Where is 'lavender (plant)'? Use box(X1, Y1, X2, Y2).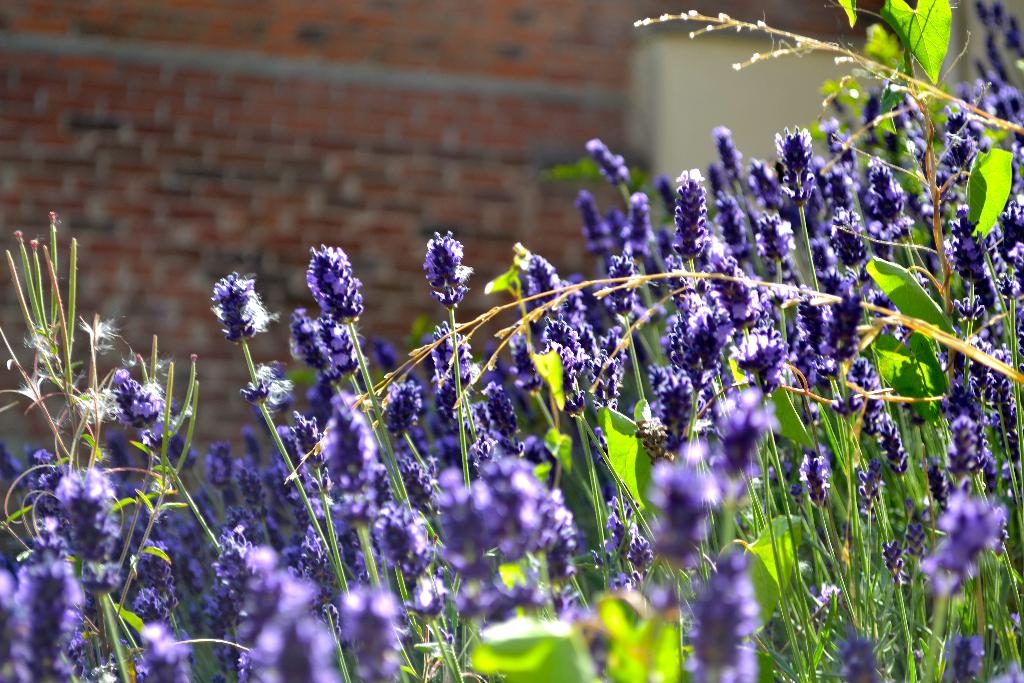
box(769, 132, 834, 315).
